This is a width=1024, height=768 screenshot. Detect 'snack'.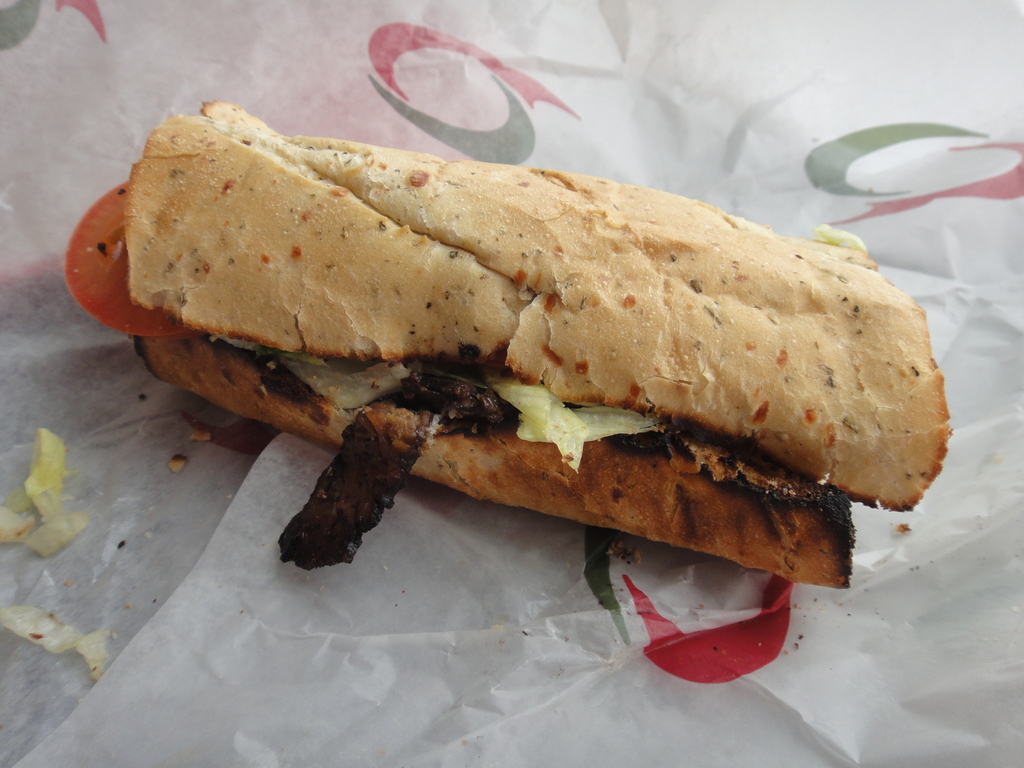
bbox=(107, 92, 915, 600).
